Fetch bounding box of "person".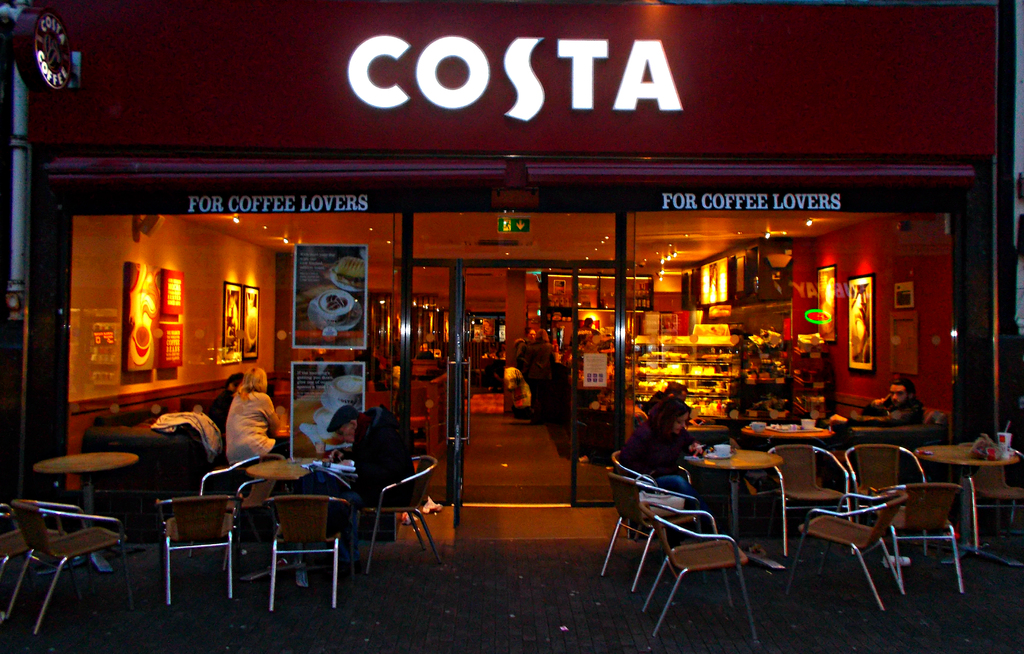
Bbox: [left=862, top=378, right=927, bottom=431].
